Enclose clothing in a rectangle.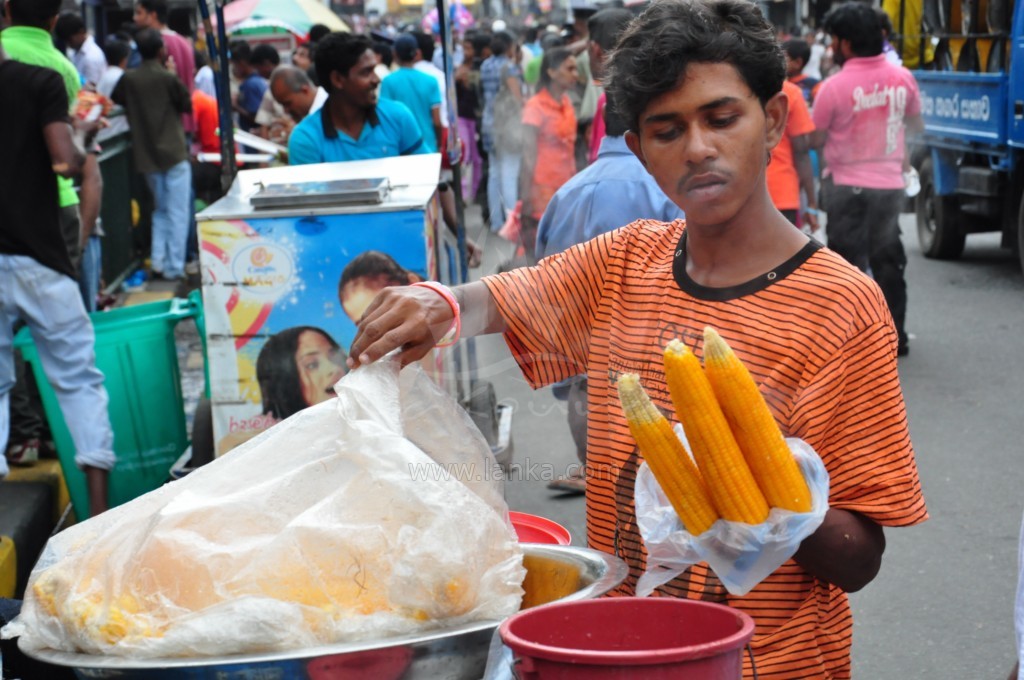
{"x1": 518, "y1": 89, "x2": 578, "y2": 249}.
